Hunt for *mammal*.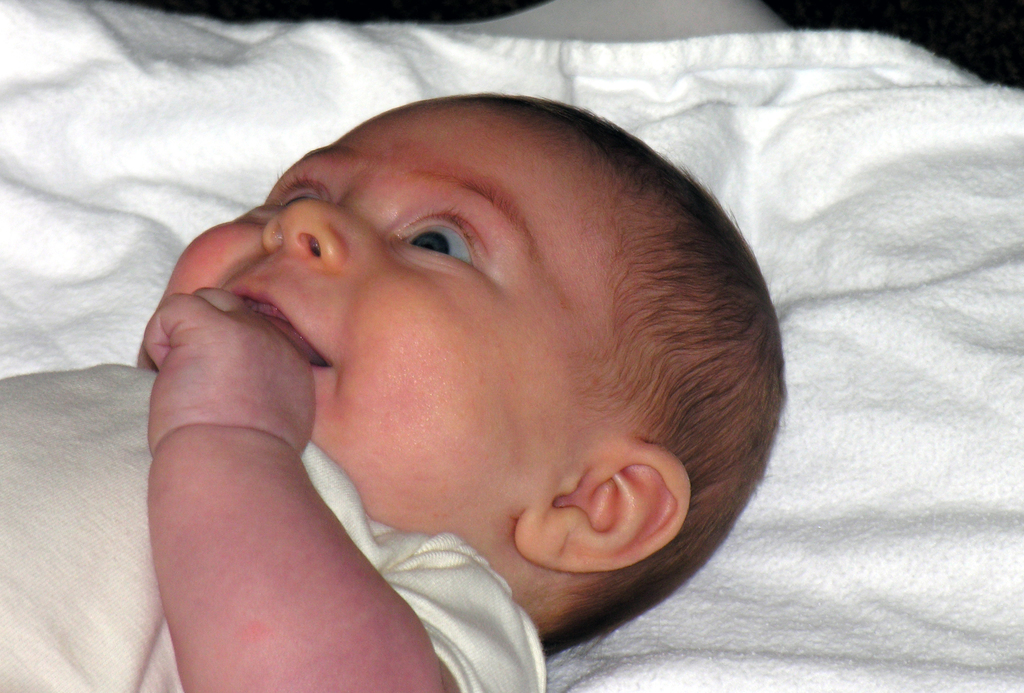
Hunted down at 132 94 791 689.
